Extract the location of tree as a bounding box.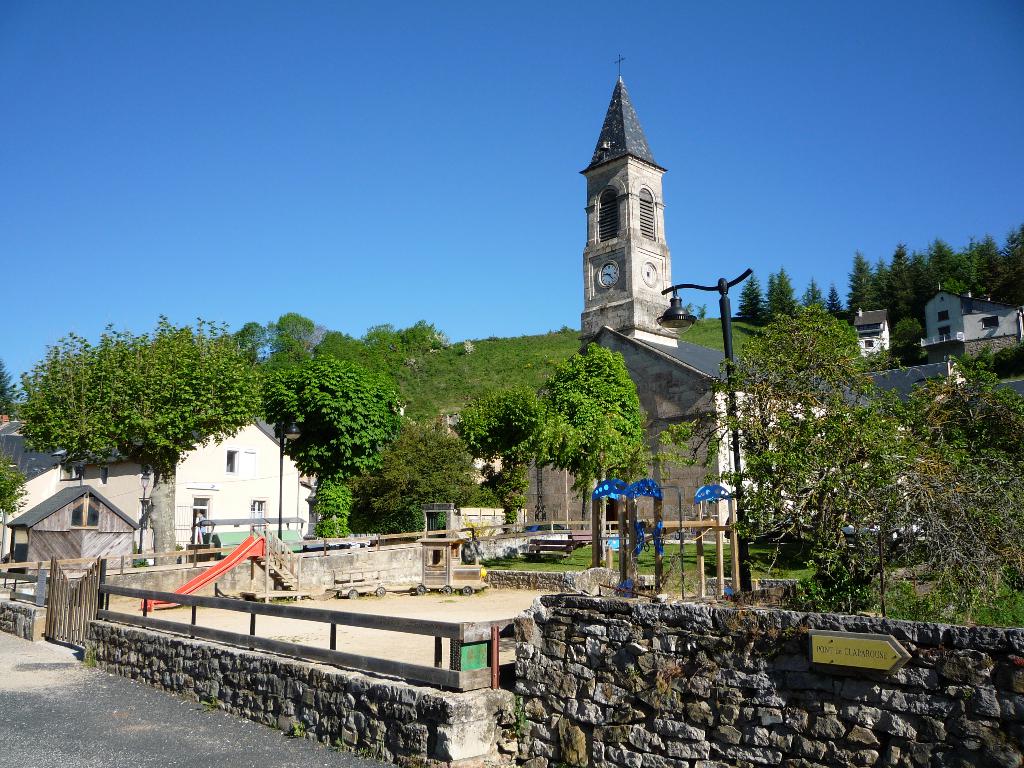
[308, 330, 353, 363].
